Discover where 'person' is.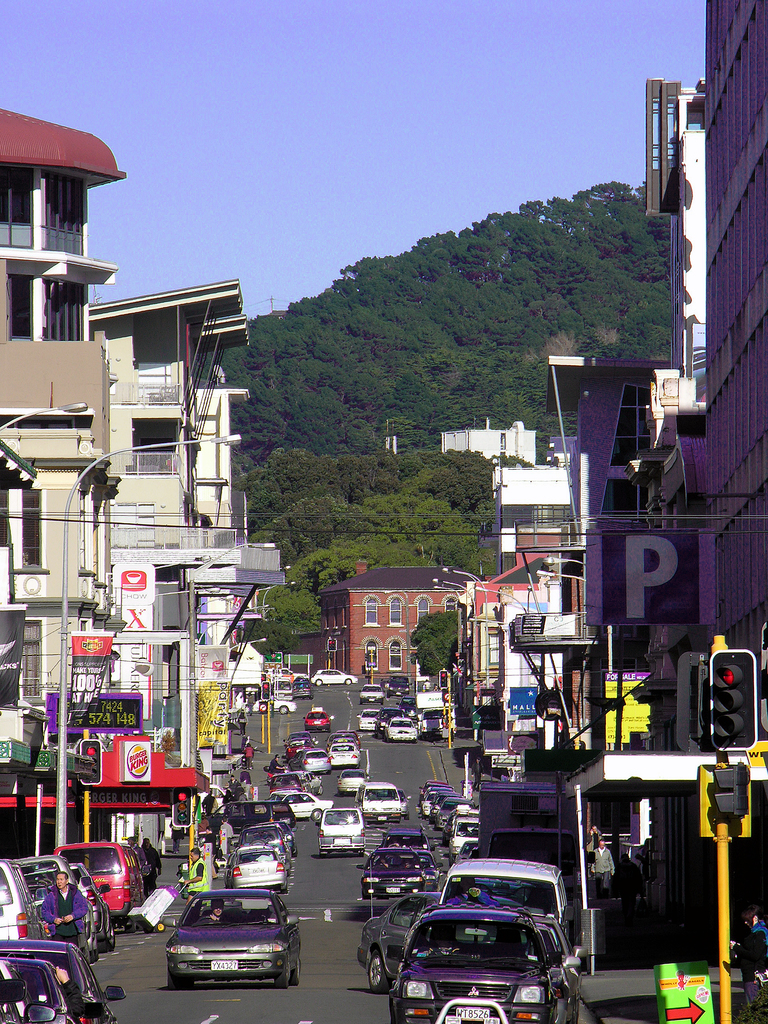
Discovered at {"x1": 35, "y1": 964, "x2": 86, "y2": 1017}.
